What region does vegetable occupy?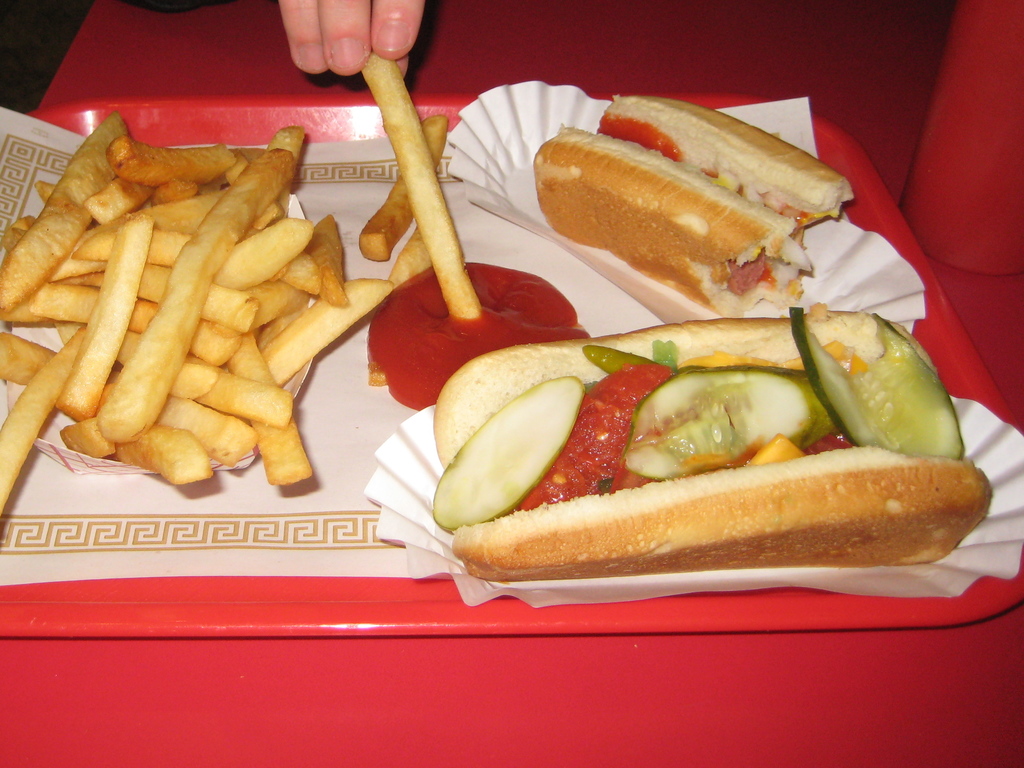
809,299,961,476.
